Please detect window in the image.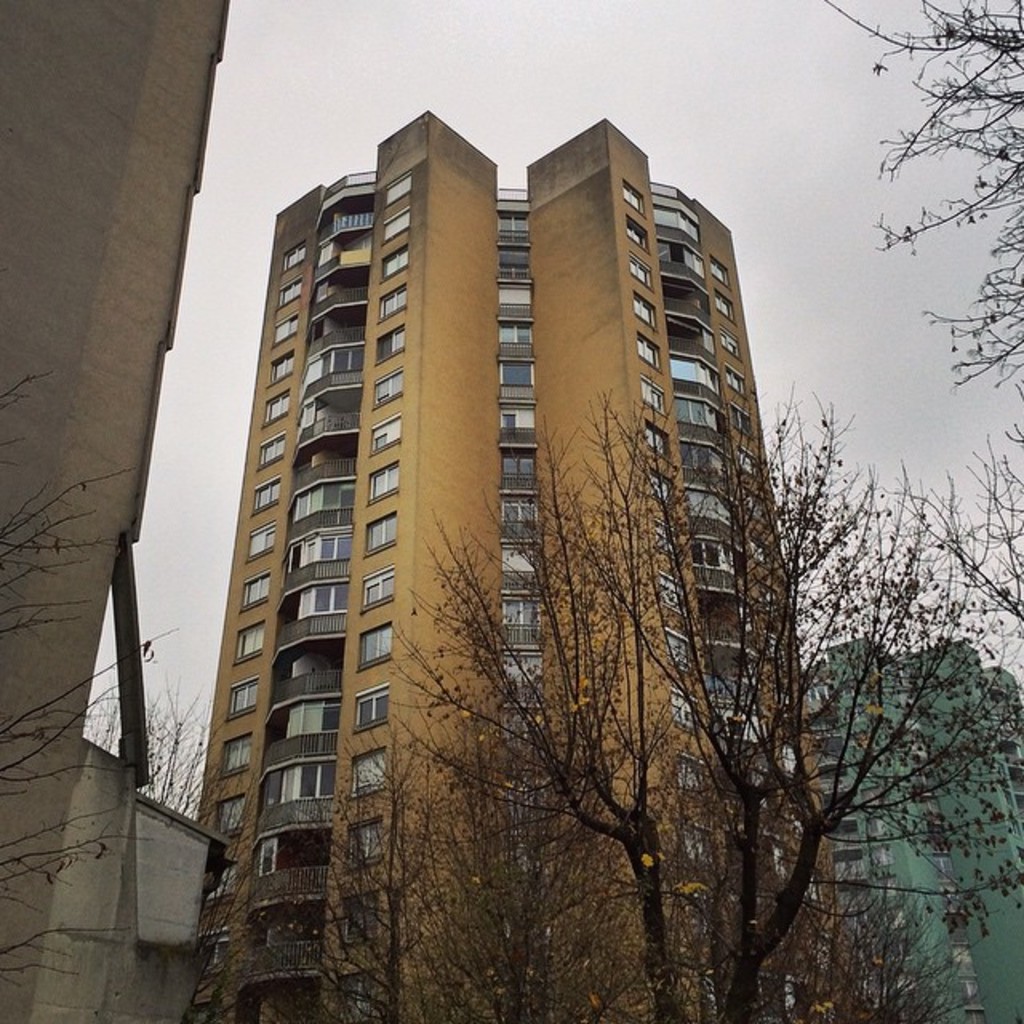
x1=237, y1=525, x2=278, y2=557.
